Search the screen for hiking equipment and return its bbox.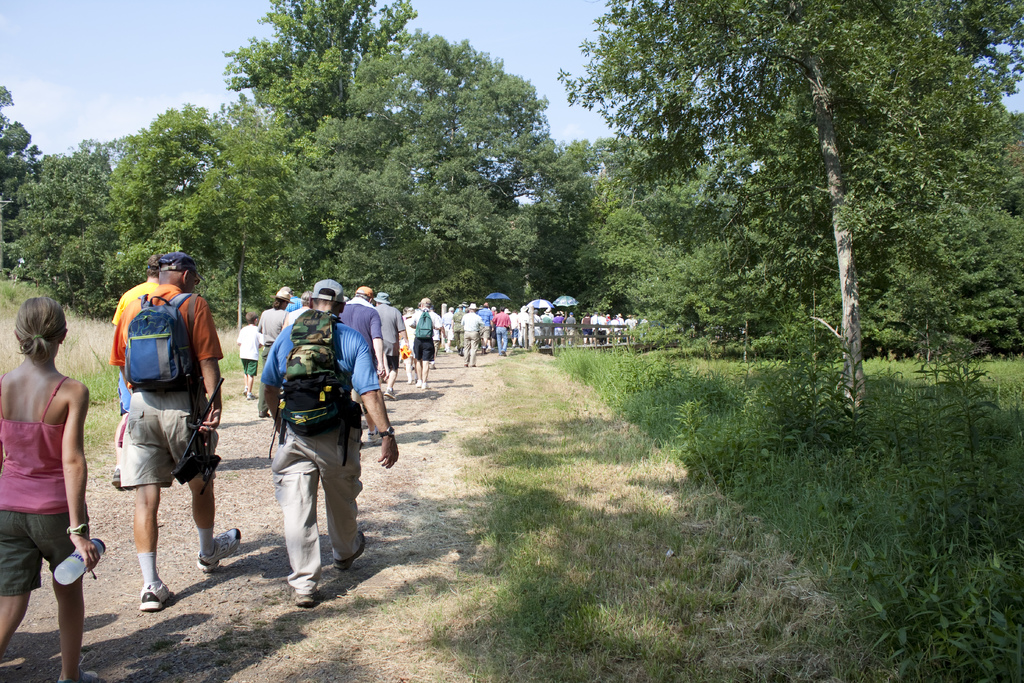
Found: x1=415 y1=305 x2=431 y2=338.
